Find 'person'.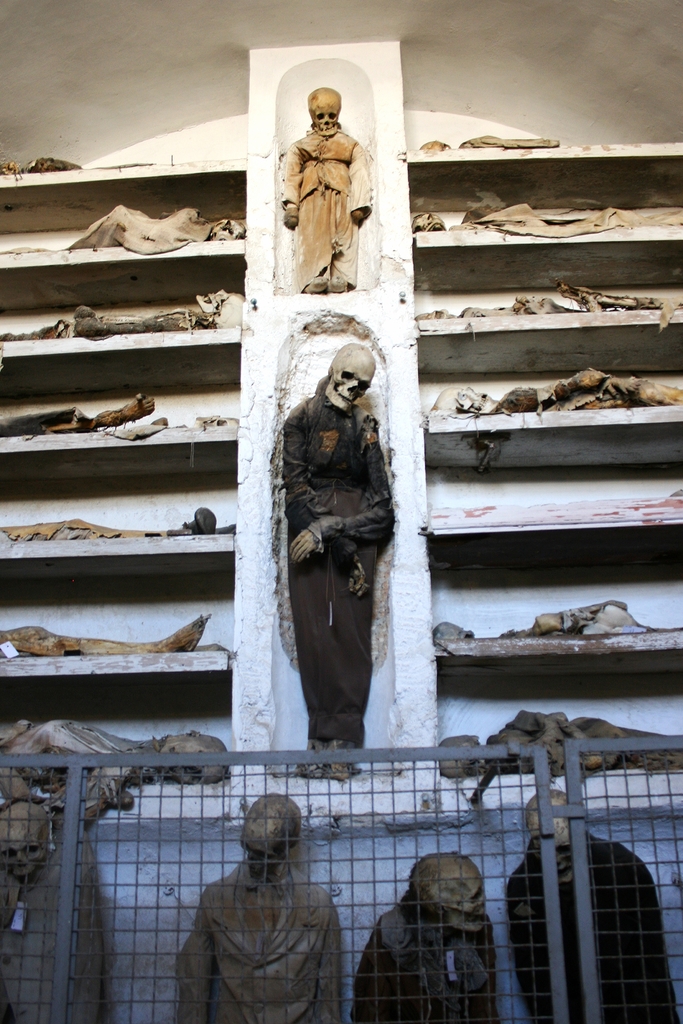
[276, 84, 372, 312].
